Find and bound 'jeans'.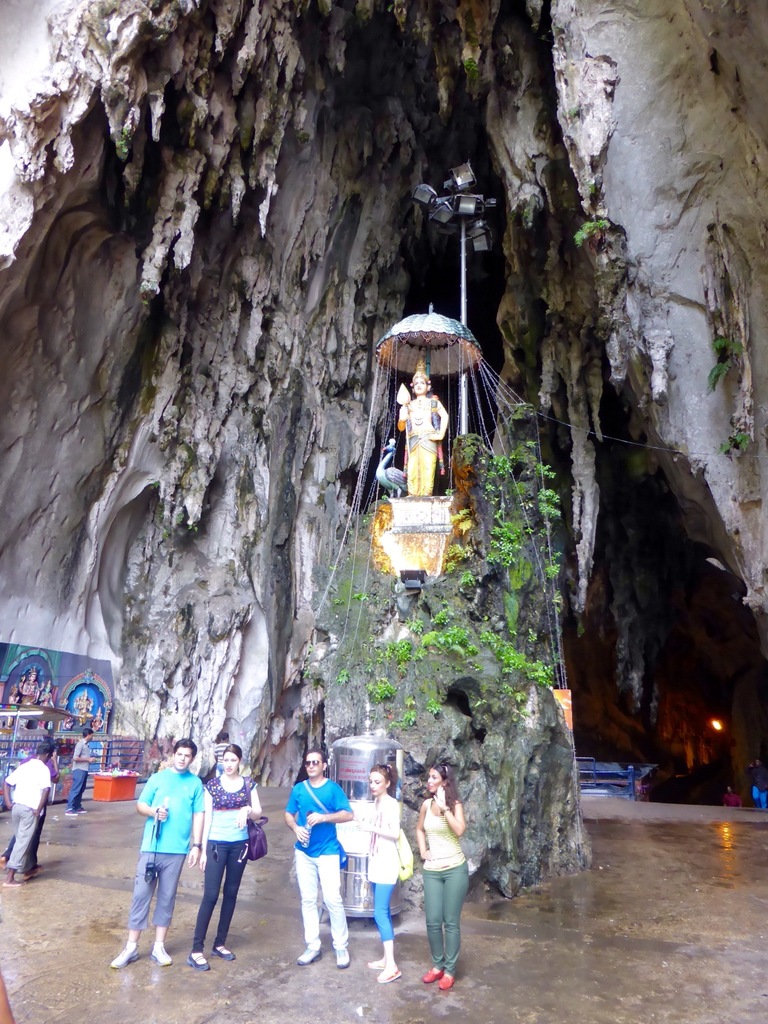
Bound: rect(413, 863, 472, 976).
